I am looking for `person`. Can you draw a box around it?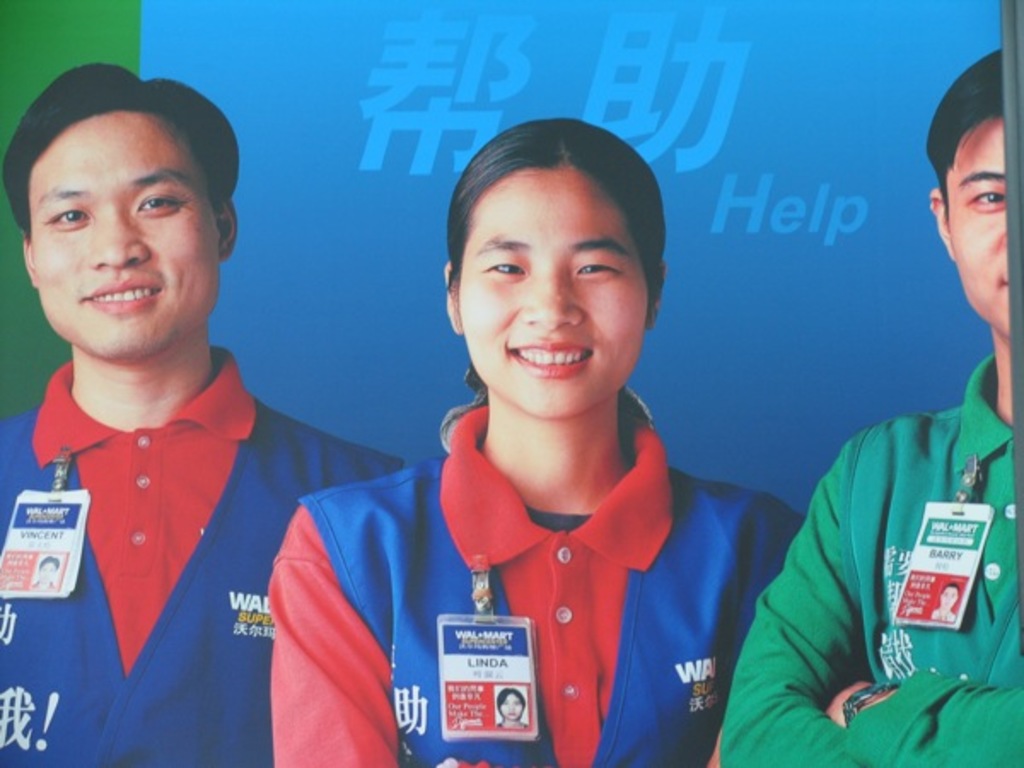
Sure, the bounding box is box=[737, 215, 1021, 739].
